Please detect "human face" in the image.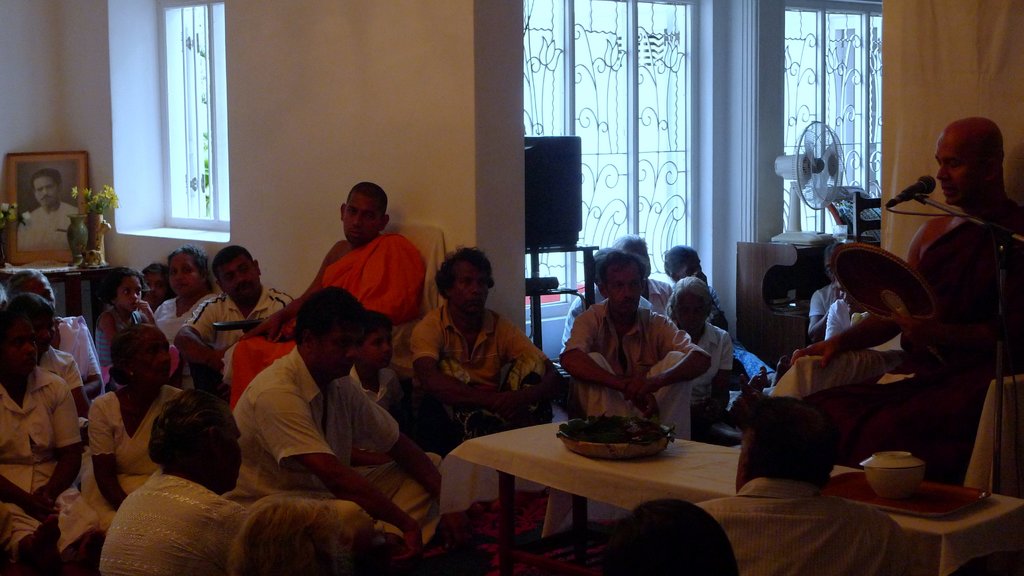
pyautogui.locateOnScreen(315, 319, 370, 377).
